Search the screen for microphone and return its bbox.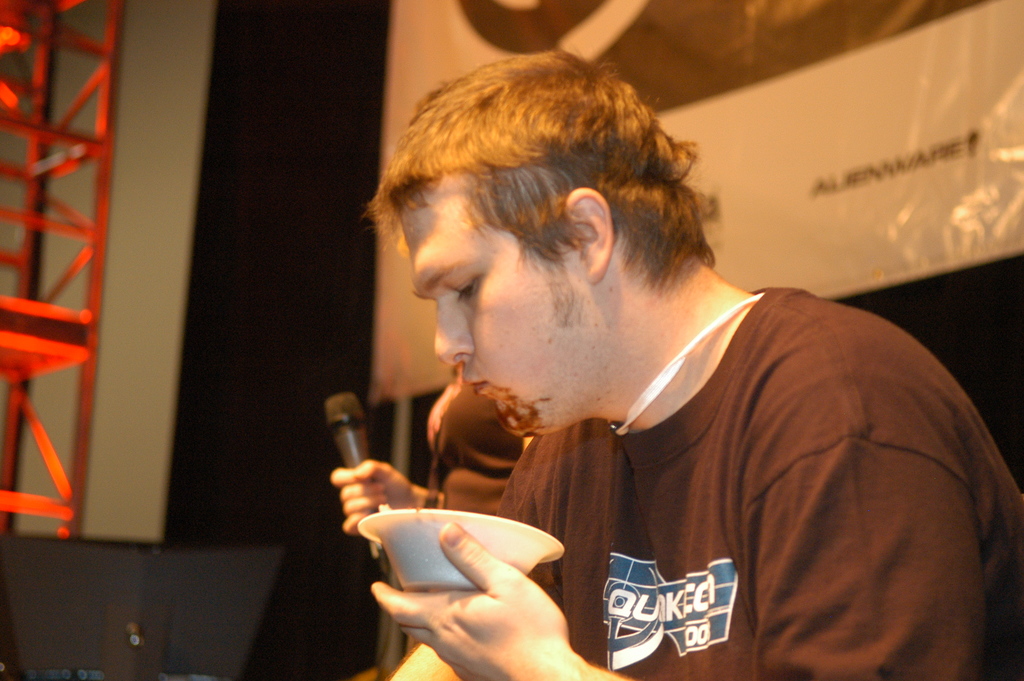
Found: [324, 390, 385, 560].
